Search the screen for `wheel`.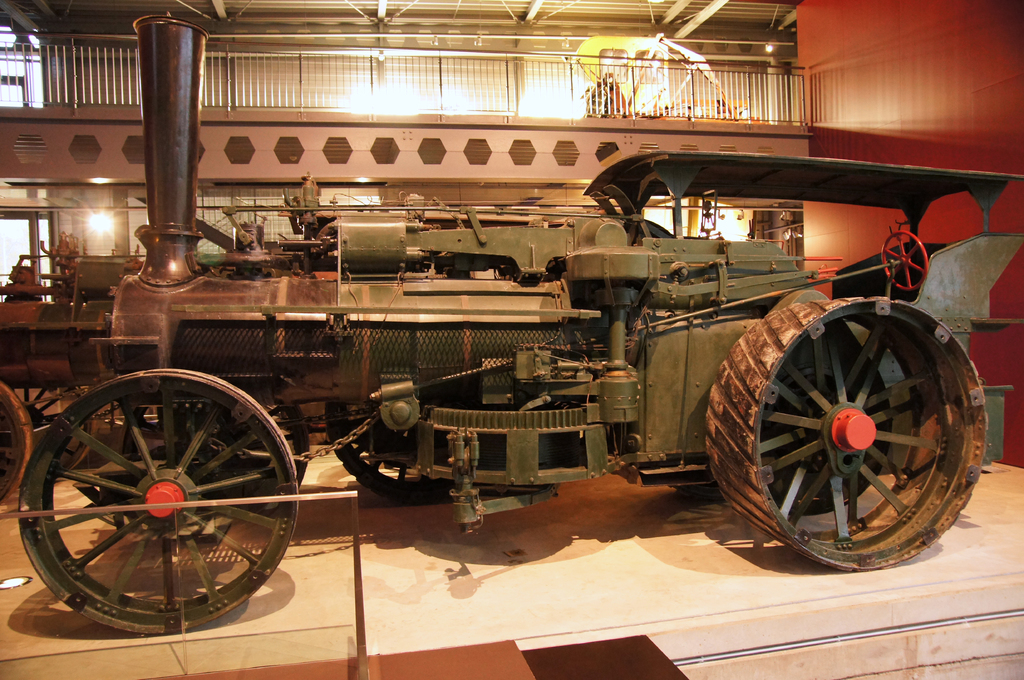
Found at {"x1": 717, "y1": 297, "x2": 982, "y2": 555}.
